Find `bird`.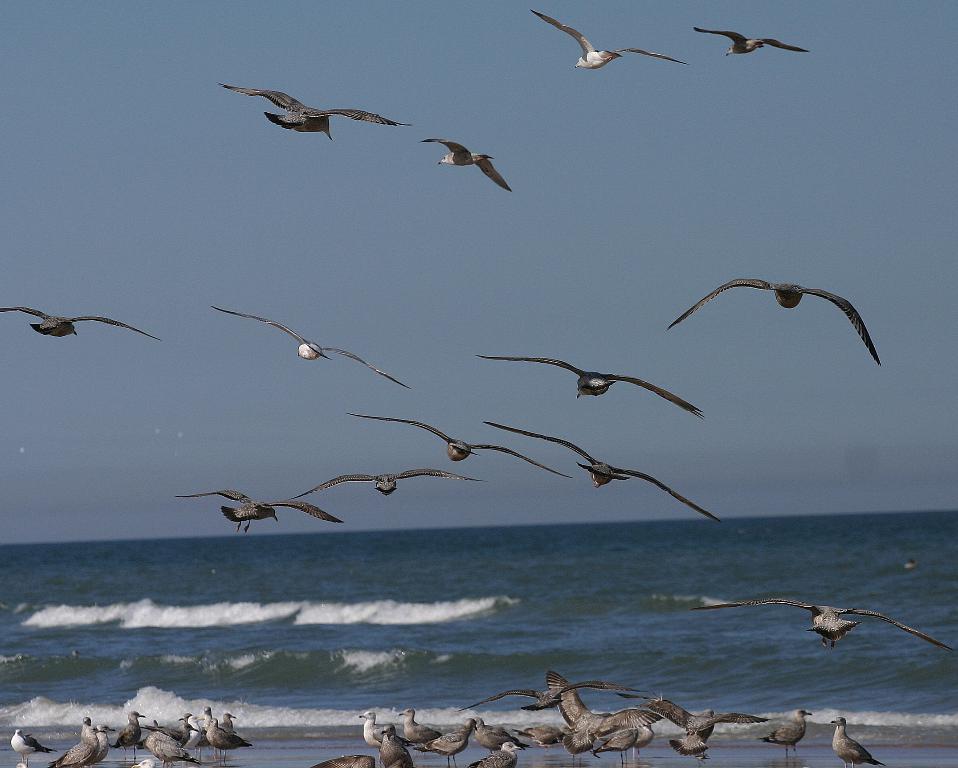
box=[489, 415, 724, 528].
